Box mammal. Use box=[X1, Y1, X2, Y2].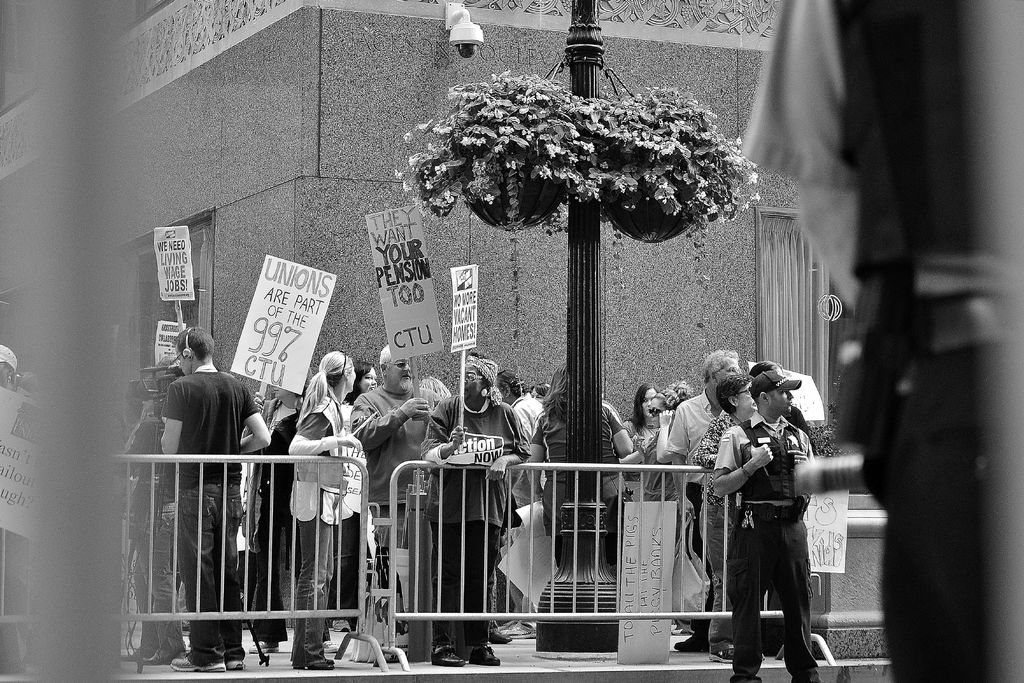
box=[421, 352, 531, 666].
